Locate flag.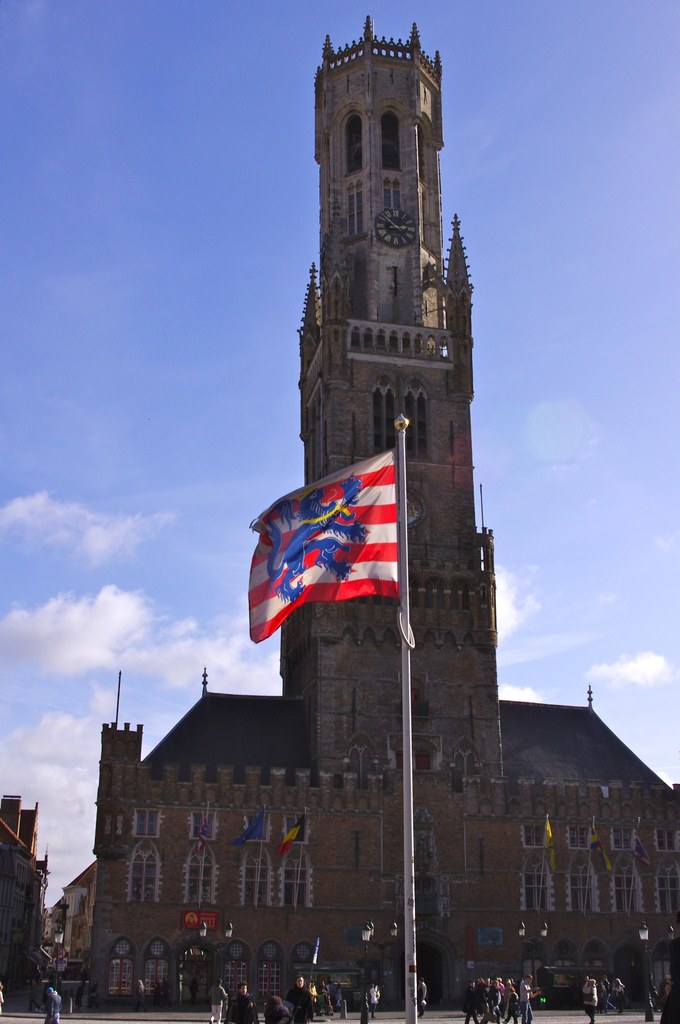
Bounding box: x1=186 y1=902 x2=219 y2=935.
